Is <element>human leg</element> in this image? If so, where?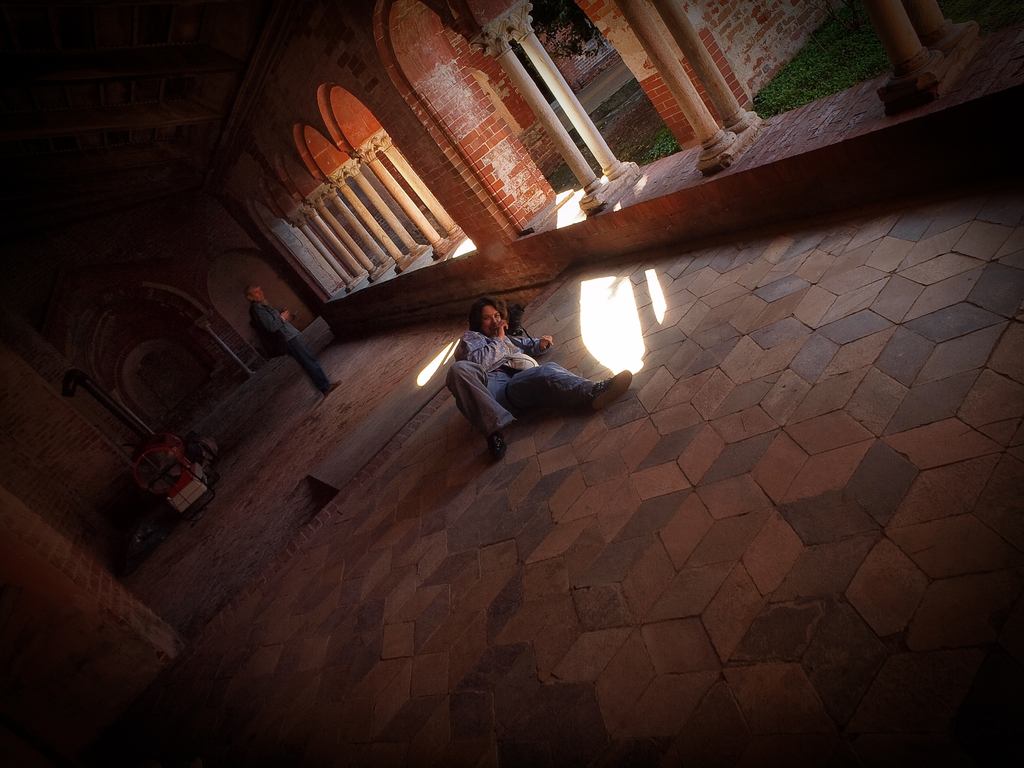
Yes, at region(499, 364, 631, 417).
